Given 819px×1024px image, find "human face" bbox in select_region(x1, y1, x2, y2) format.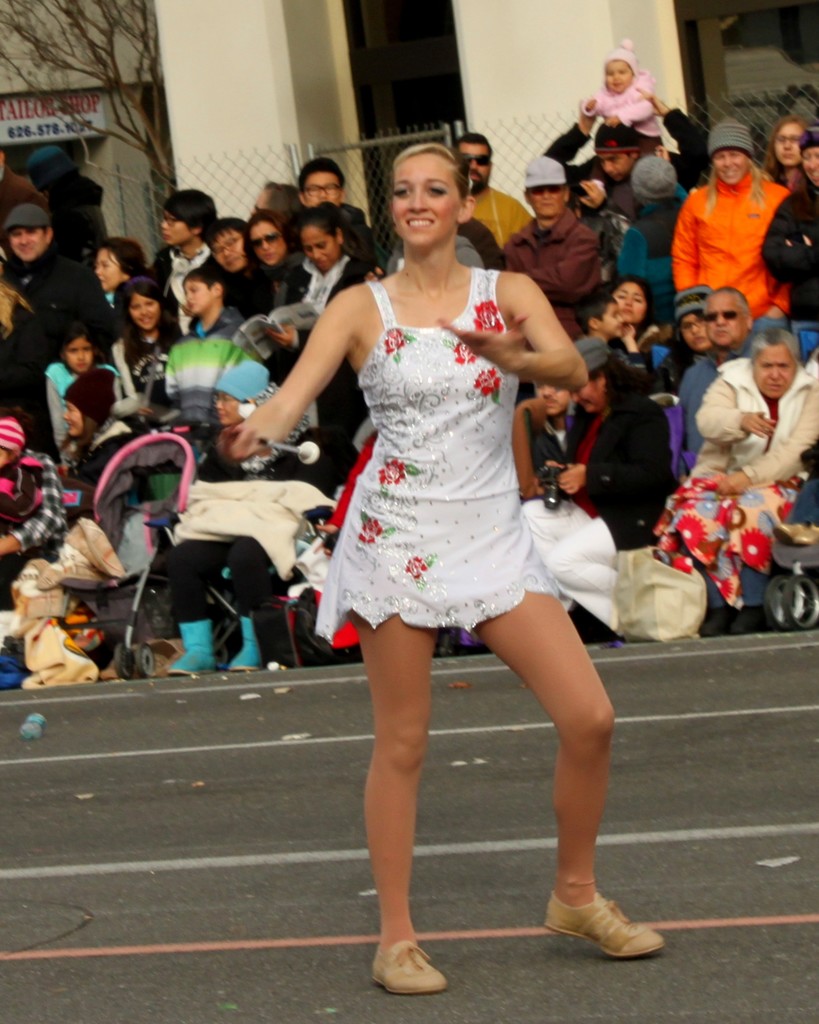
select_region(604, 302, 618, 332).
